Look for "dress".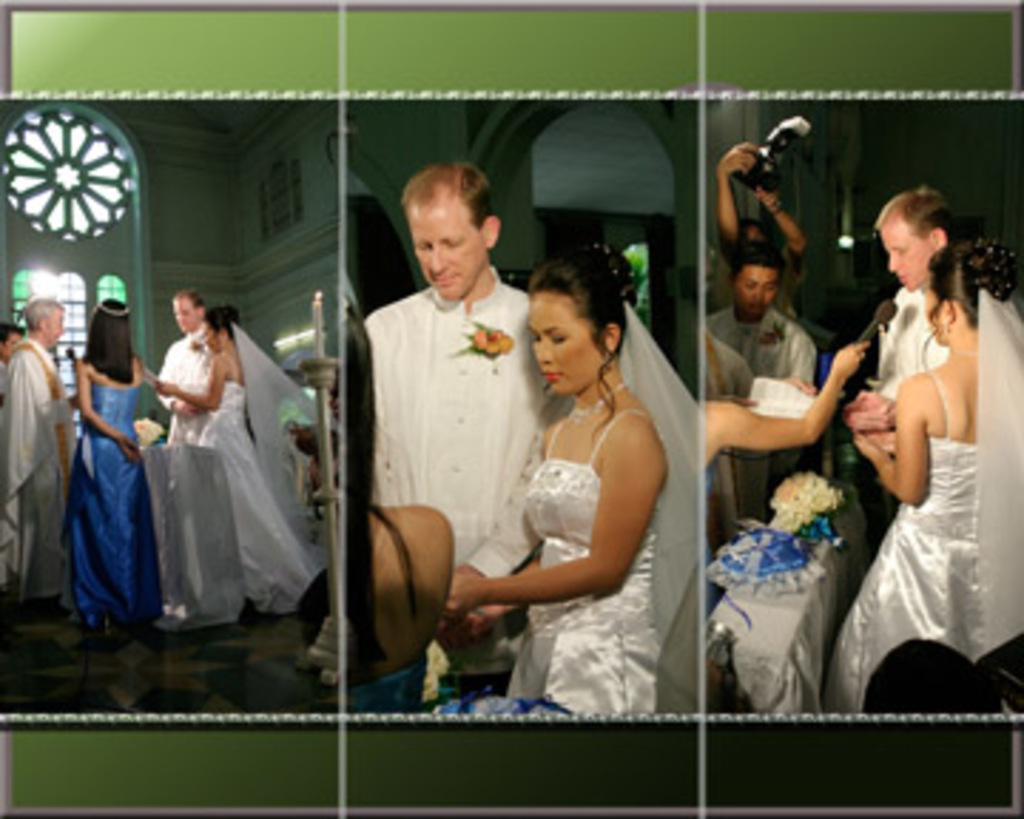
Found: 814/367/984/717.
